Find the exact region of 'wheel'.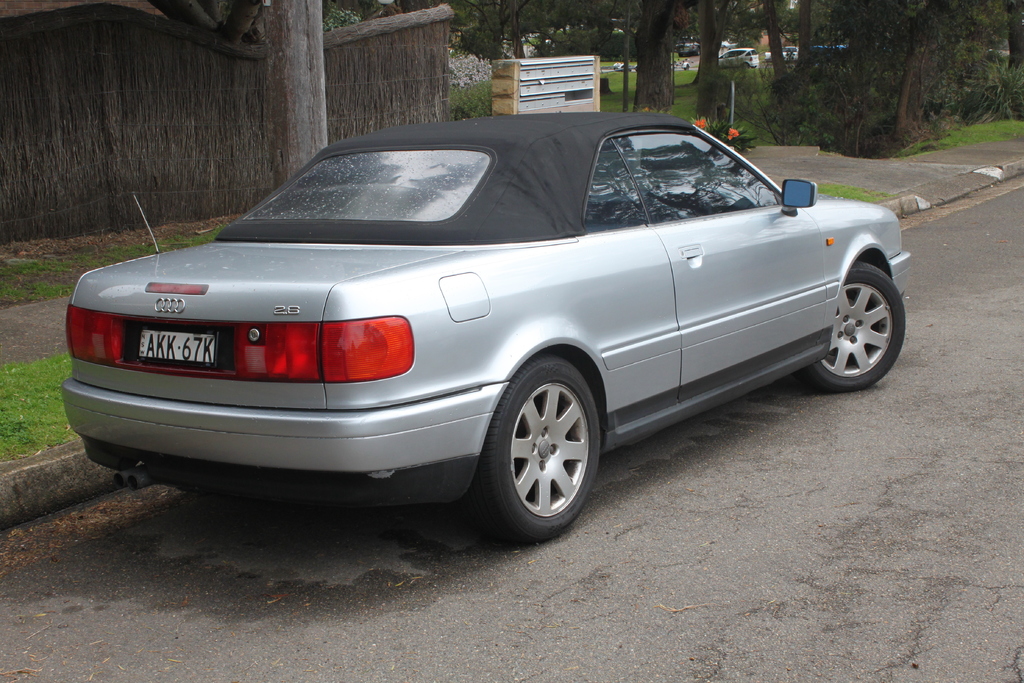
Exact region: box(815, 266, 908, 381).
